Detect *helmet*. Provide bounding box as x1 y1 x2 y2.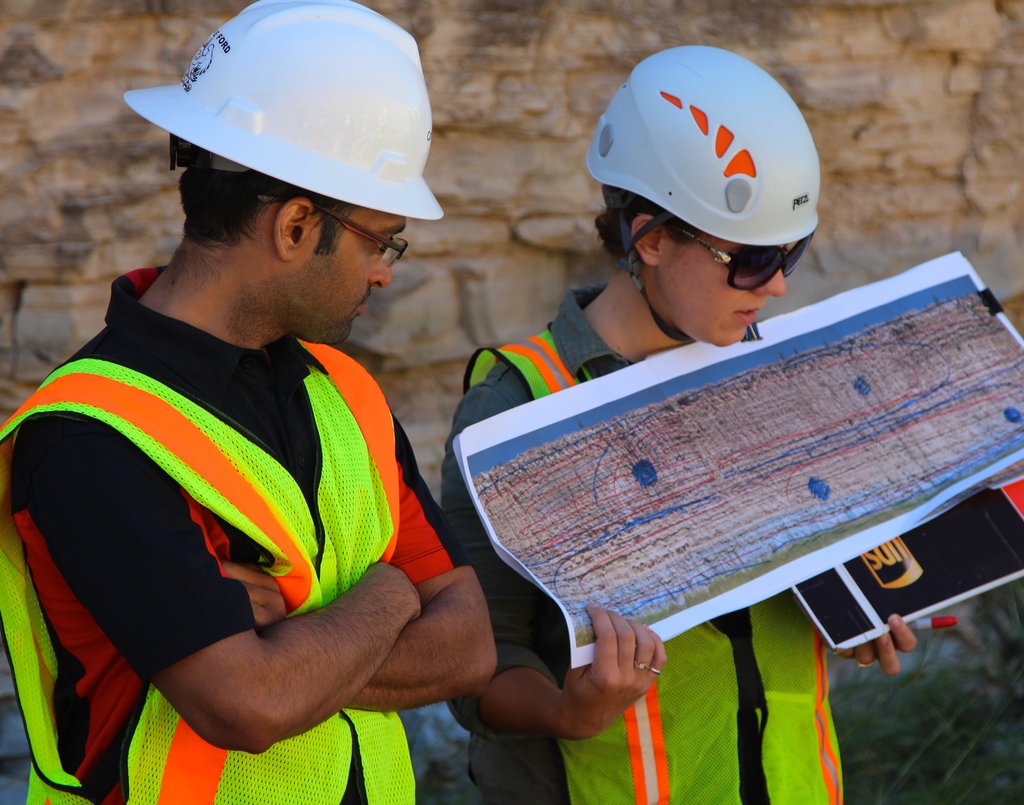
125 0 447 219.
